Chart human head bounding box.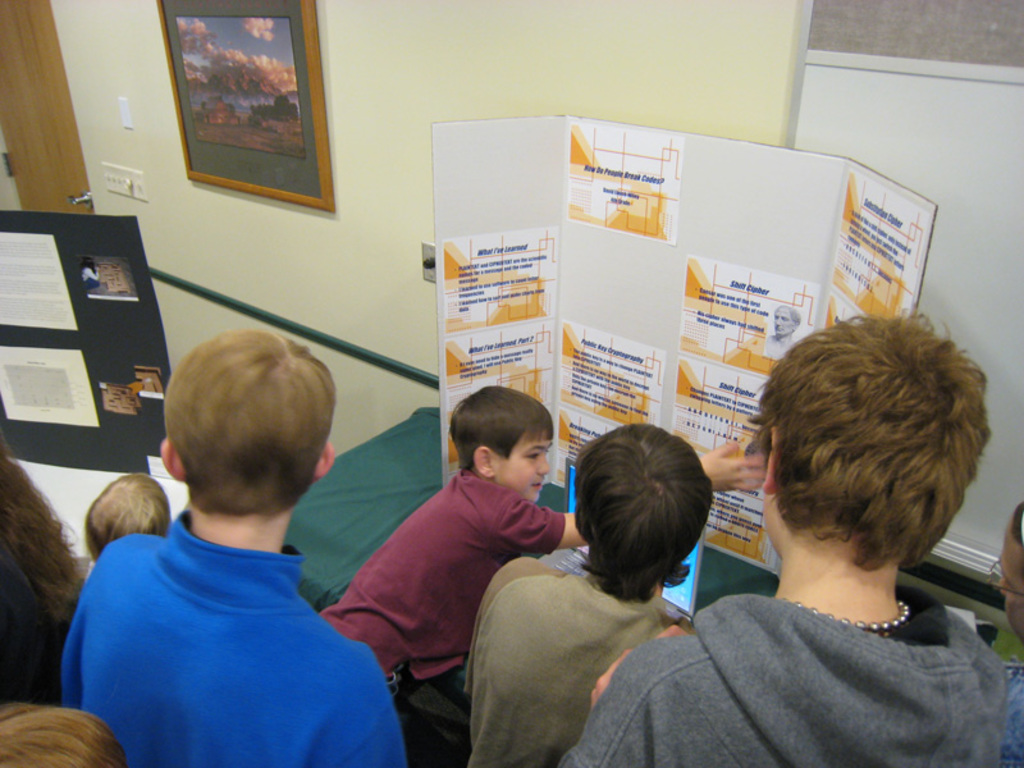
Charted: region(157, 326, 337, 520).
